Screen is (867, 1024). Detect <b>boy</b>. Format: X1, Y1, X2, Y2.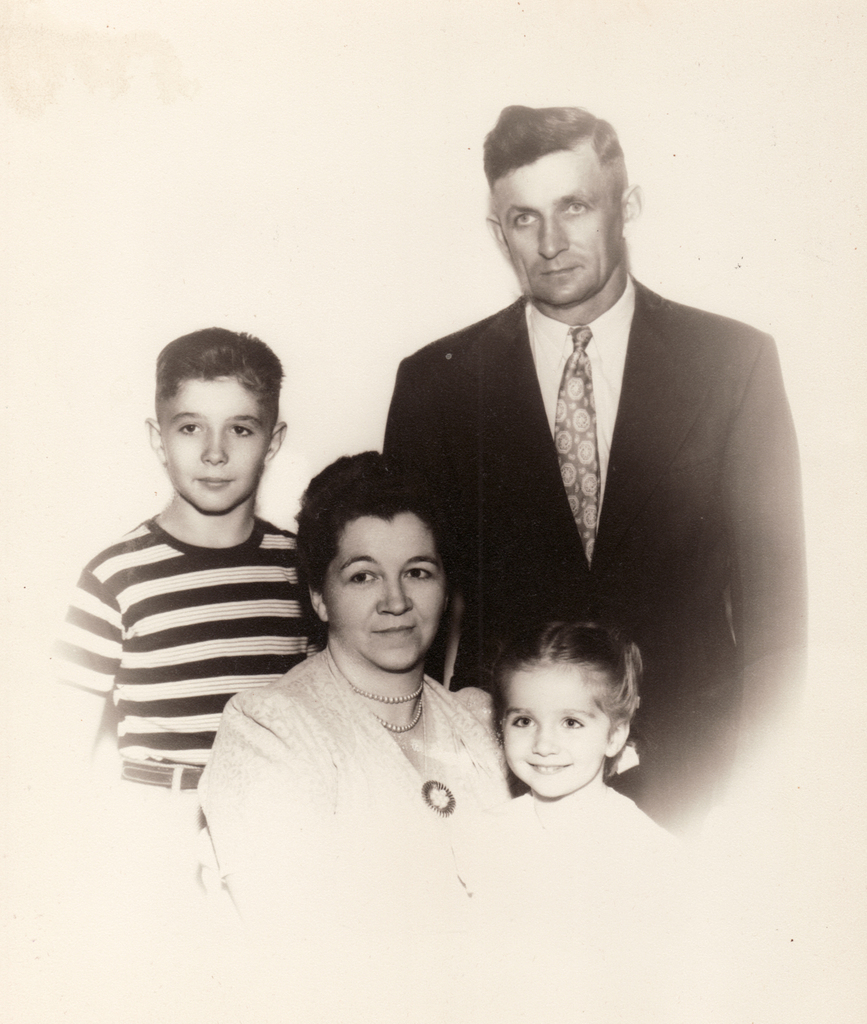
61, 317, 343, 874.
